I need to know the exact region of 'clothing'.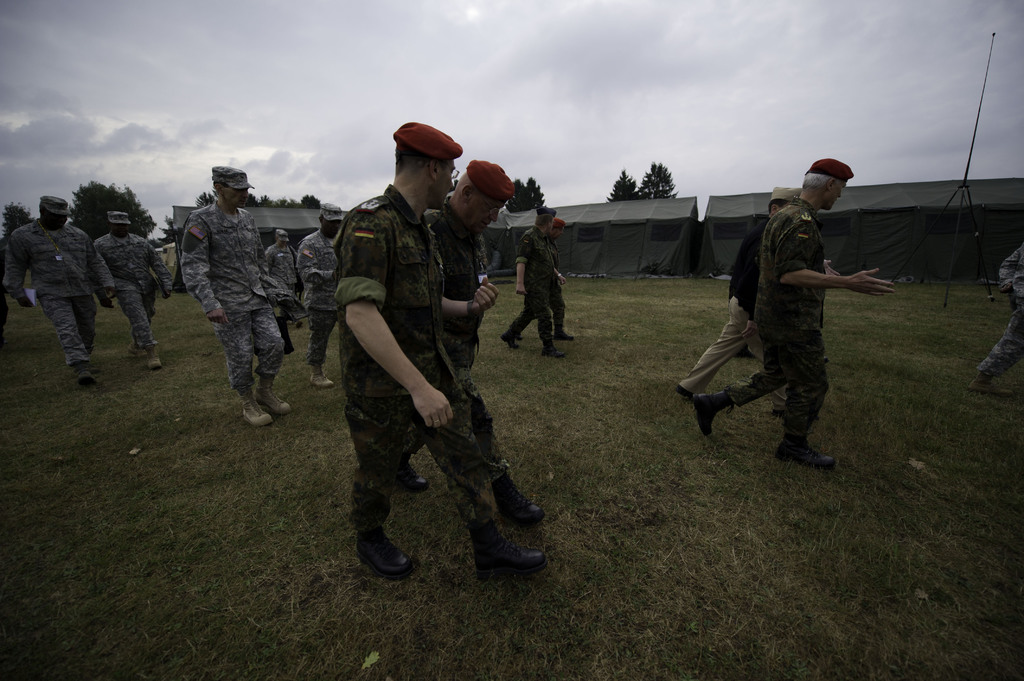
Region: <region>93, 230, 173, 347</region>.
